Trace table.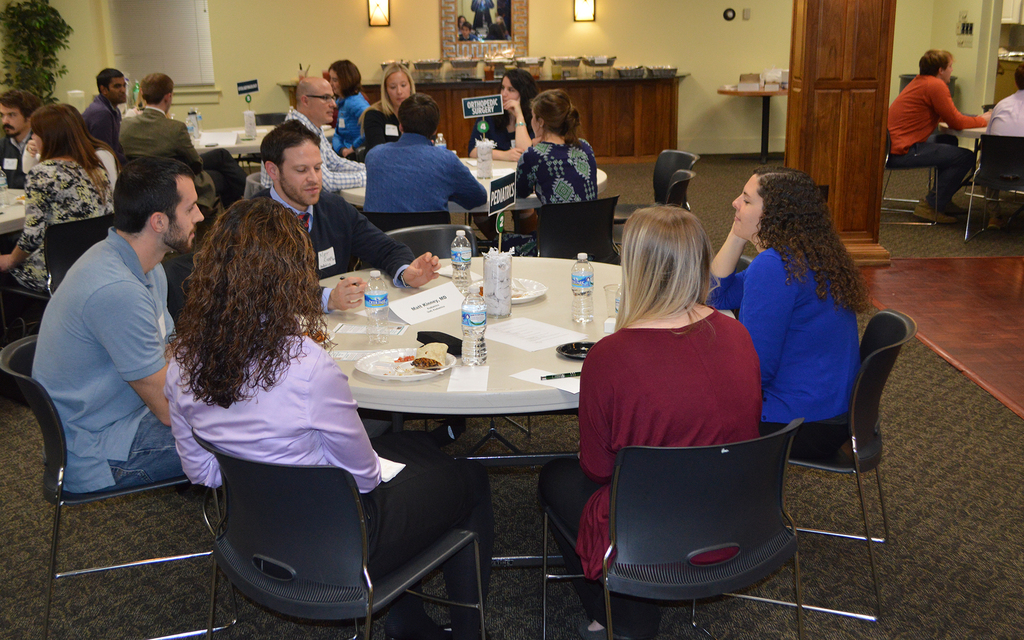
Traced to [left=340, top=151, right=611, bottom=235].
